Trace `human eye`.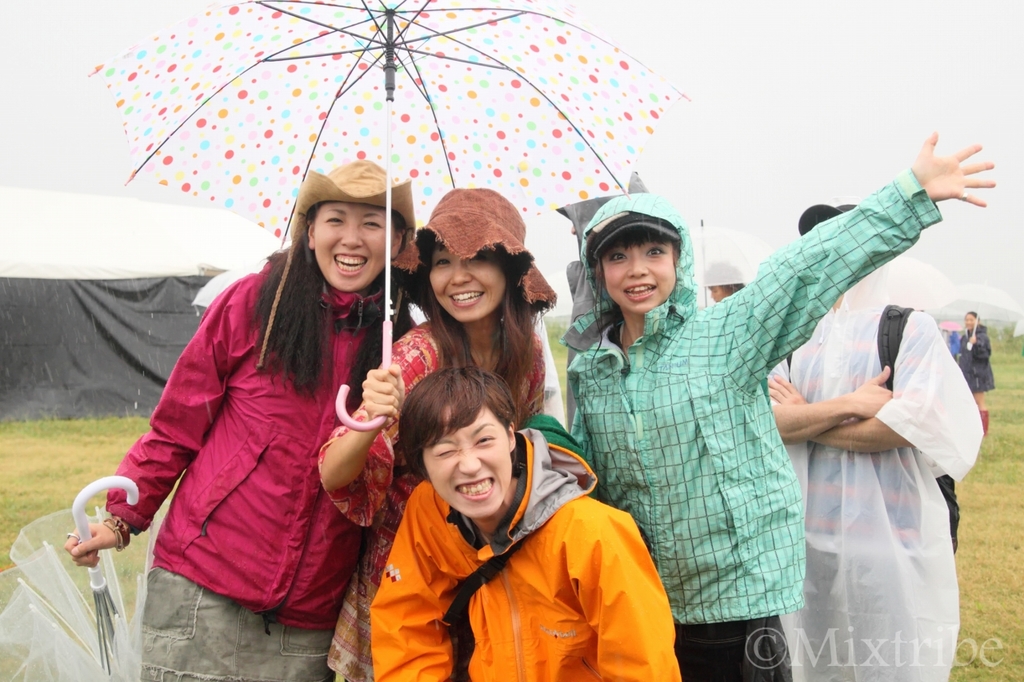
Traced to box(320, 213, 340, 225).
